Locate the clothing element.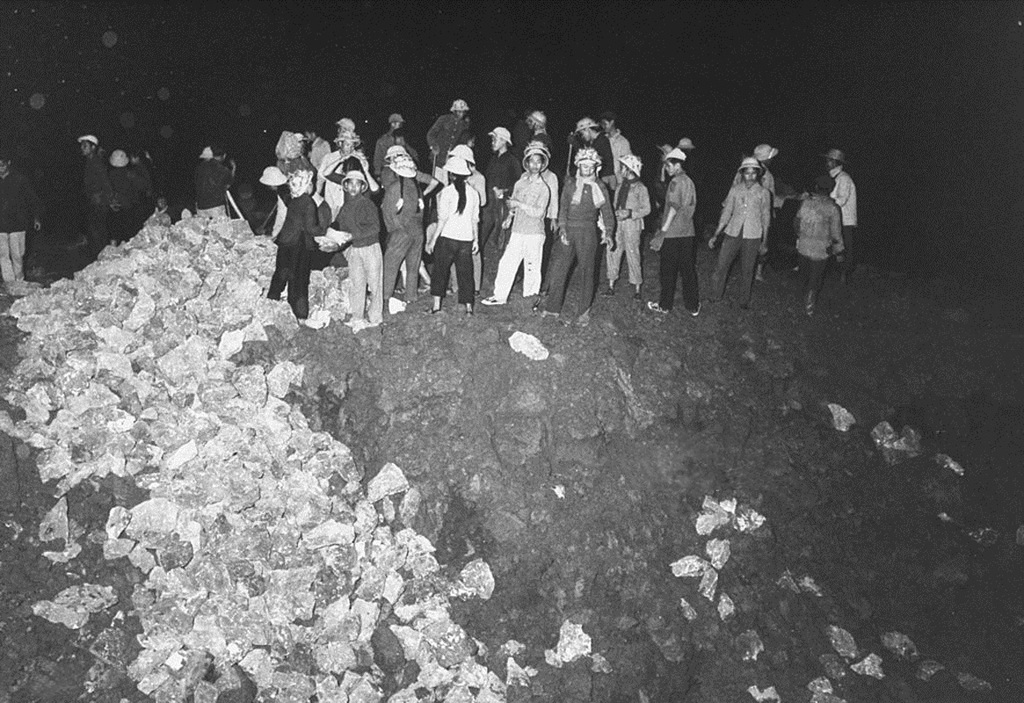
Element bbox: <box>425,116,471,176</box>.
